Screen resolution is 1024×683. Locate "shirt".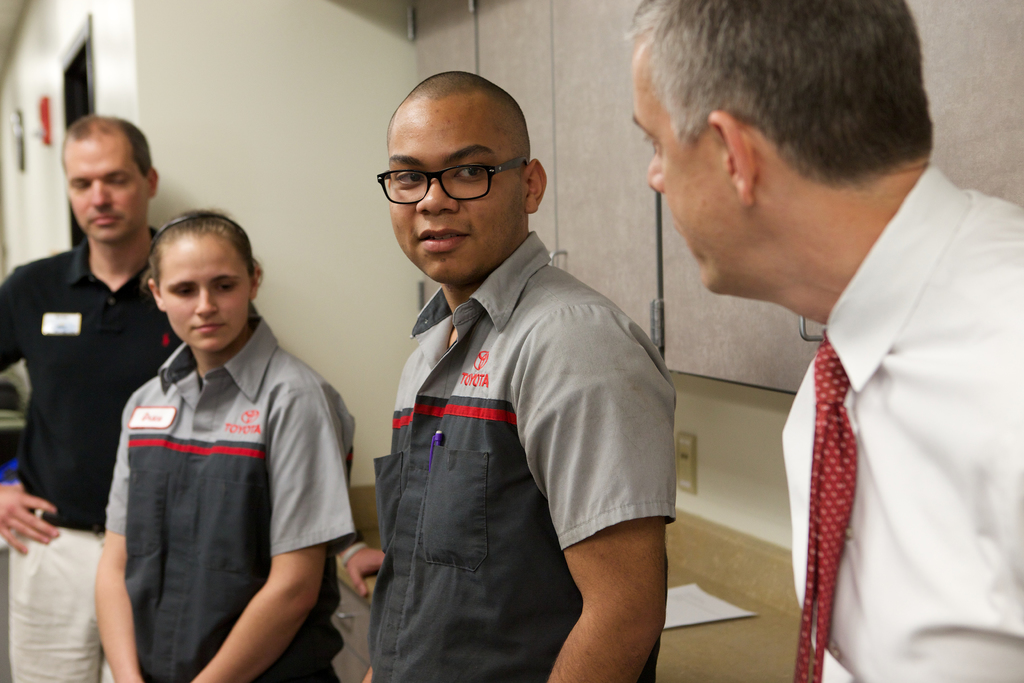
BBox(102, 310, 356, 682).
